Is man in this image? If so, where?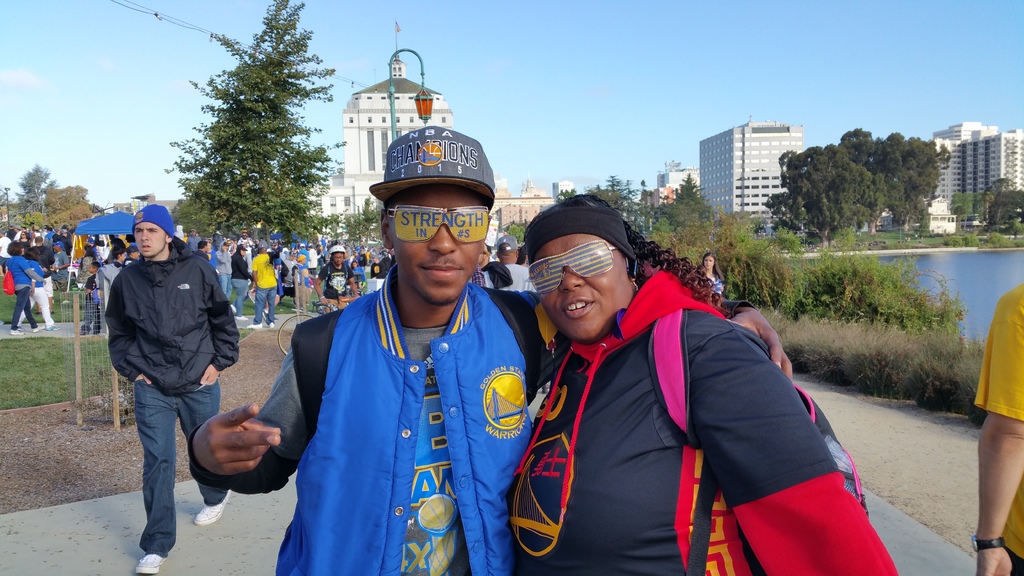
Yes, at {"left": 246, "top": 238, "right": 277, "bottom": 328}.
